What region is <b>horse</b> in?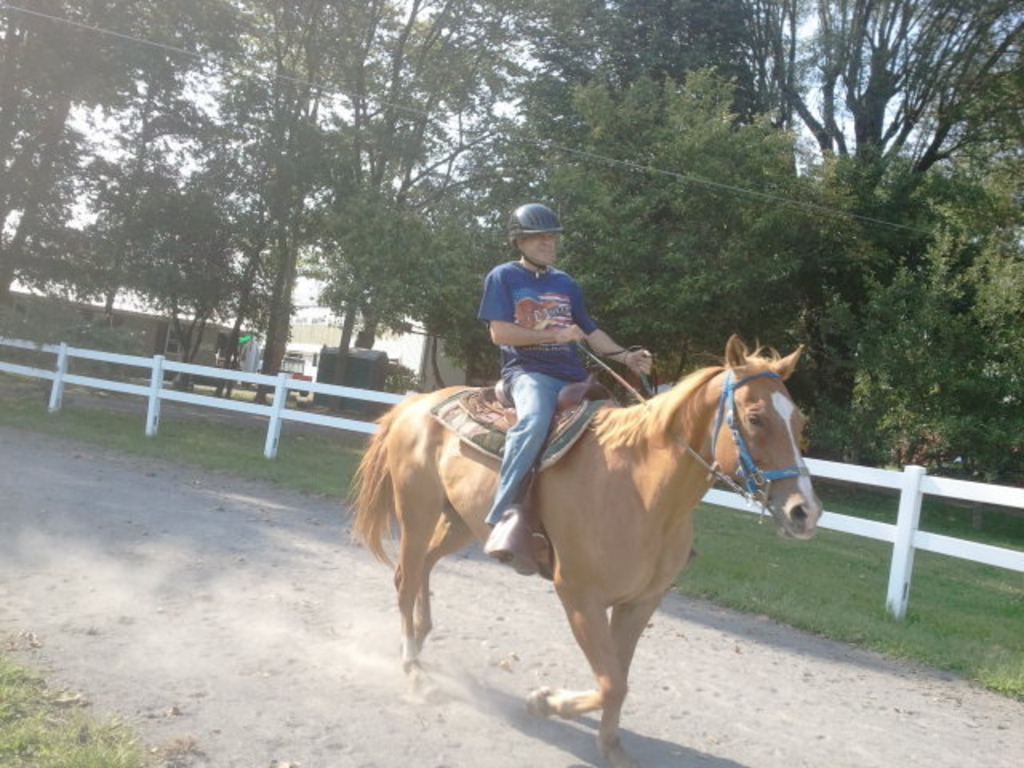
{"x1": 344, "y1": 331, "x2": 826, "y2": 766}.
